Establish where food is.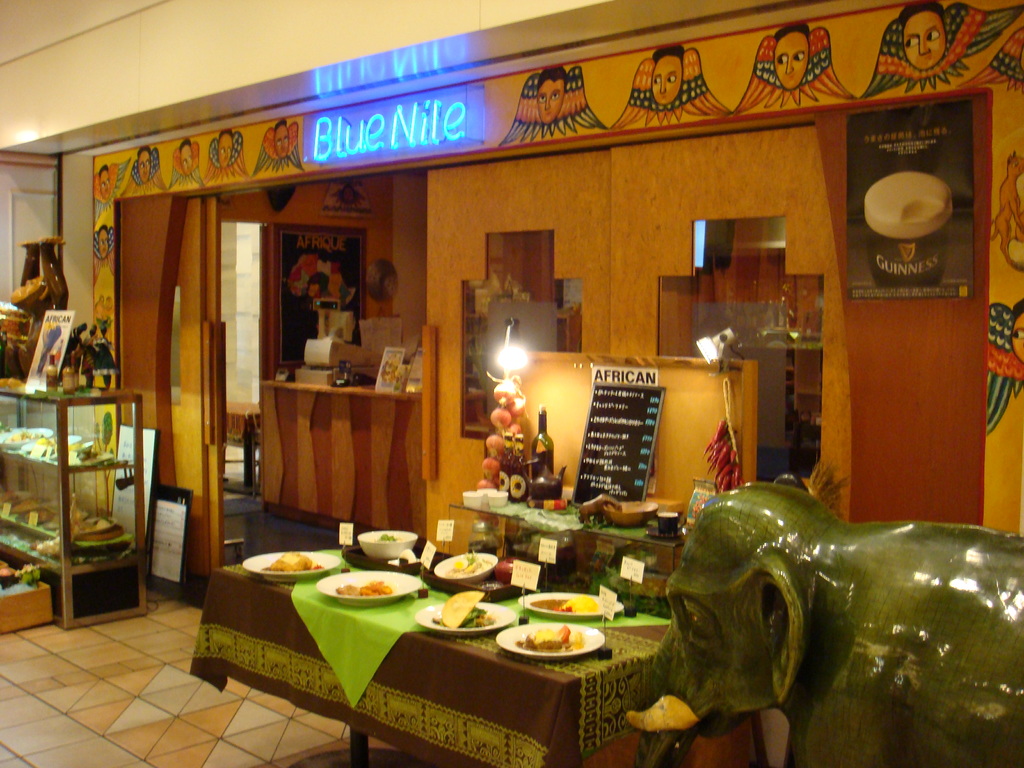
Established at select_region(443, 593, 489, 624).
